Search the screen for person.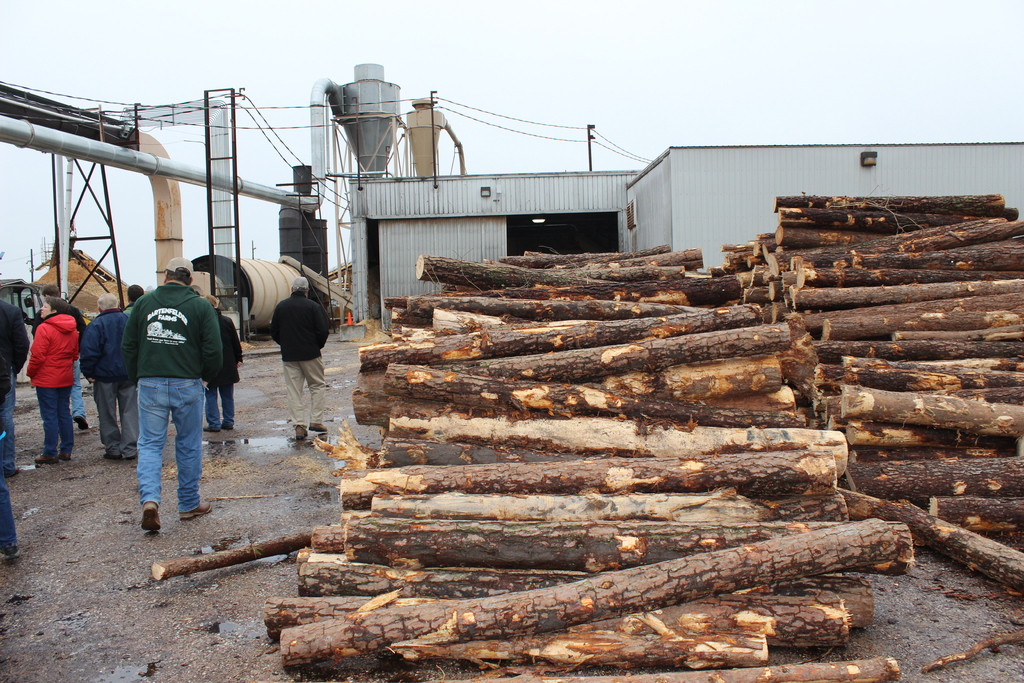
Found at x1=198 y1=293 x2=250 y2=434.
